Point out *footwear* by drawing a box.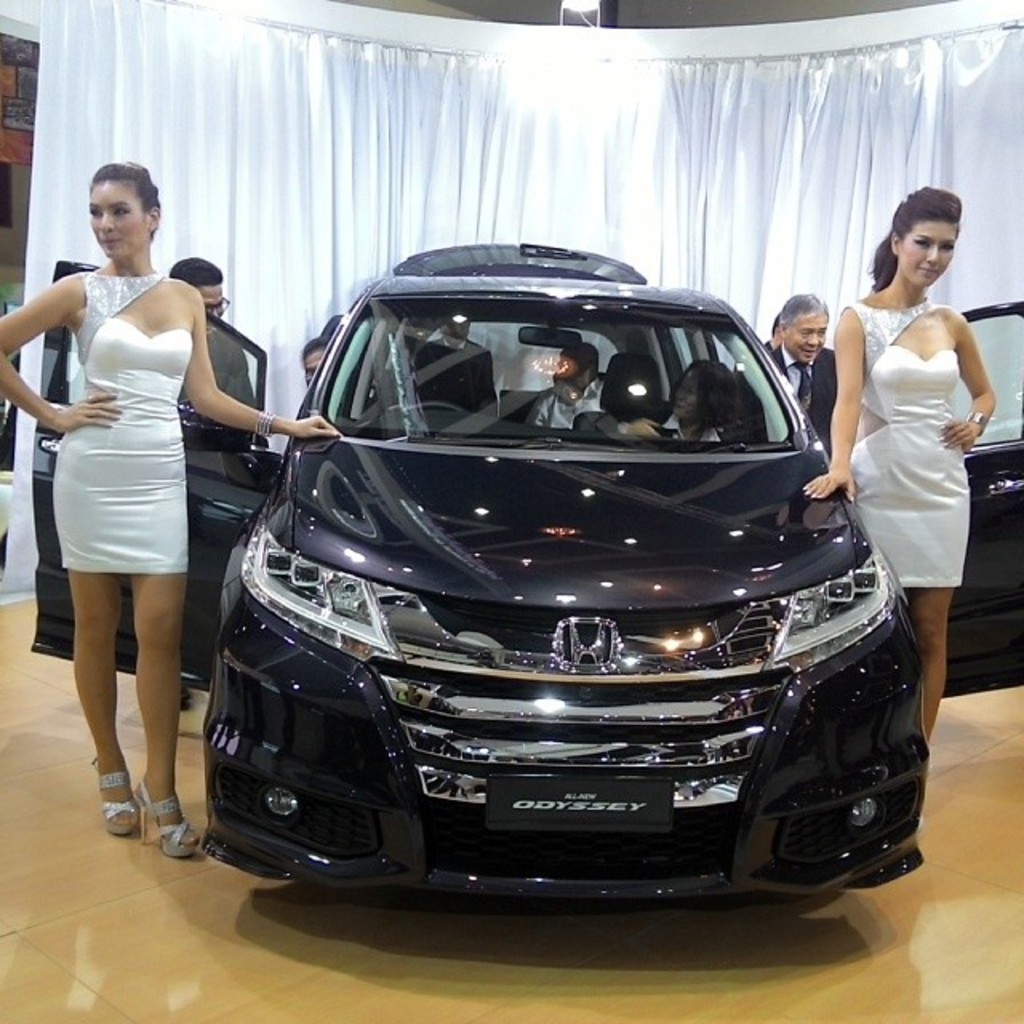
<bbox>139, 774, 198, 856</bbox>.
